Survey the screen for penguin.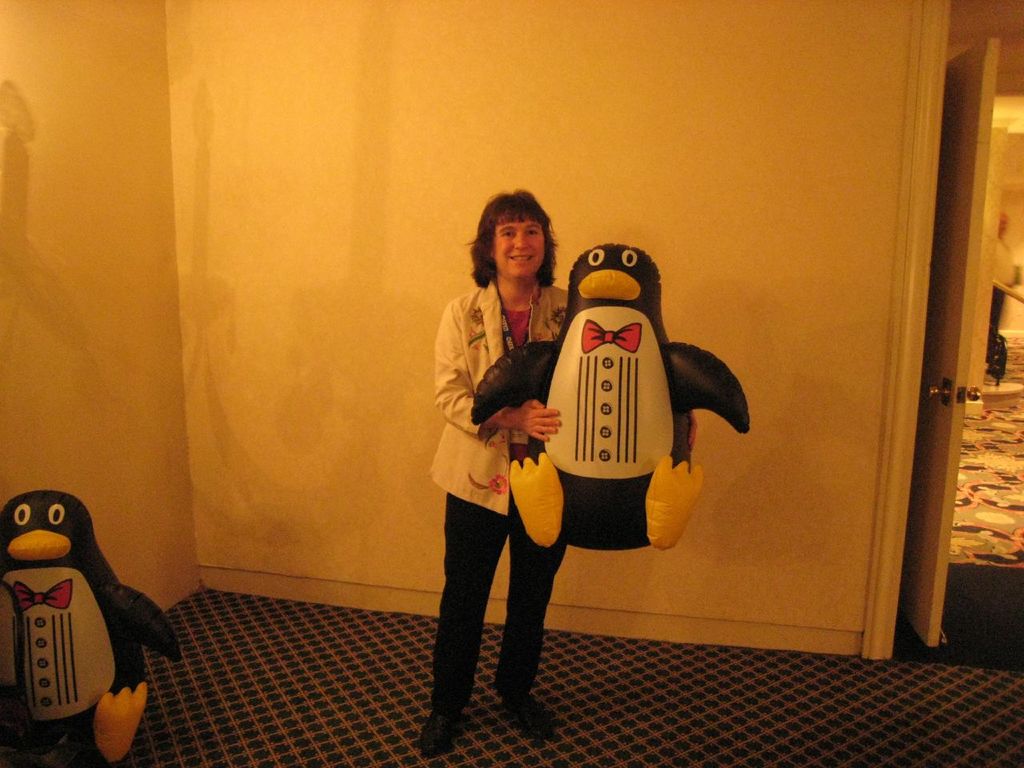
Survey found: rect(466, 239, 752, 547).
